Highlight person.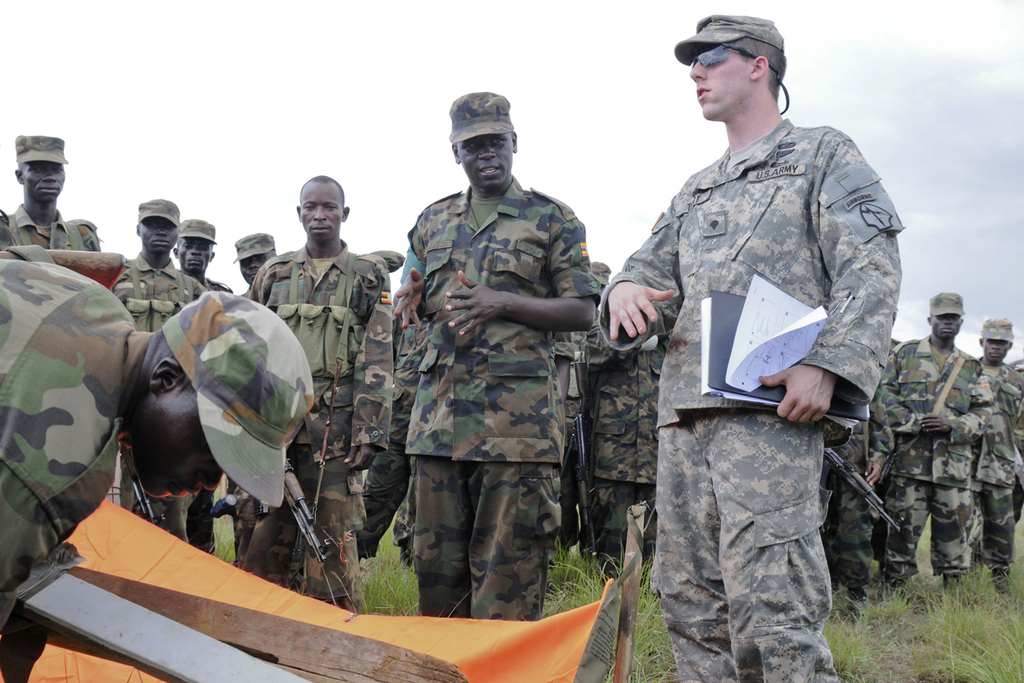
Highlighted region: l=617, t=4, r=919, b=632.
